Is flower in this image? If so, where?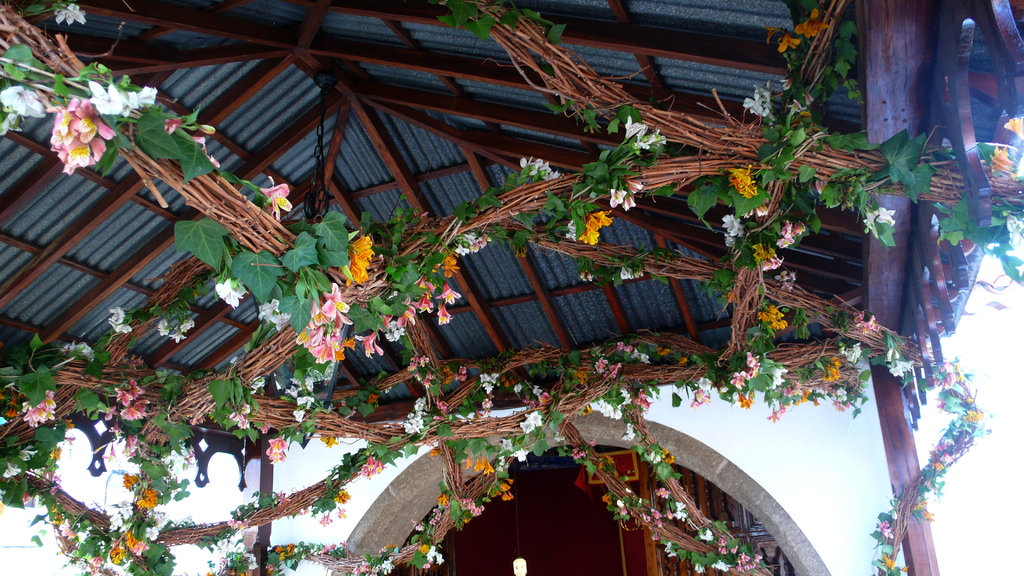
Yes, at <bbox>721, 211, 751, 234</bbox>.
